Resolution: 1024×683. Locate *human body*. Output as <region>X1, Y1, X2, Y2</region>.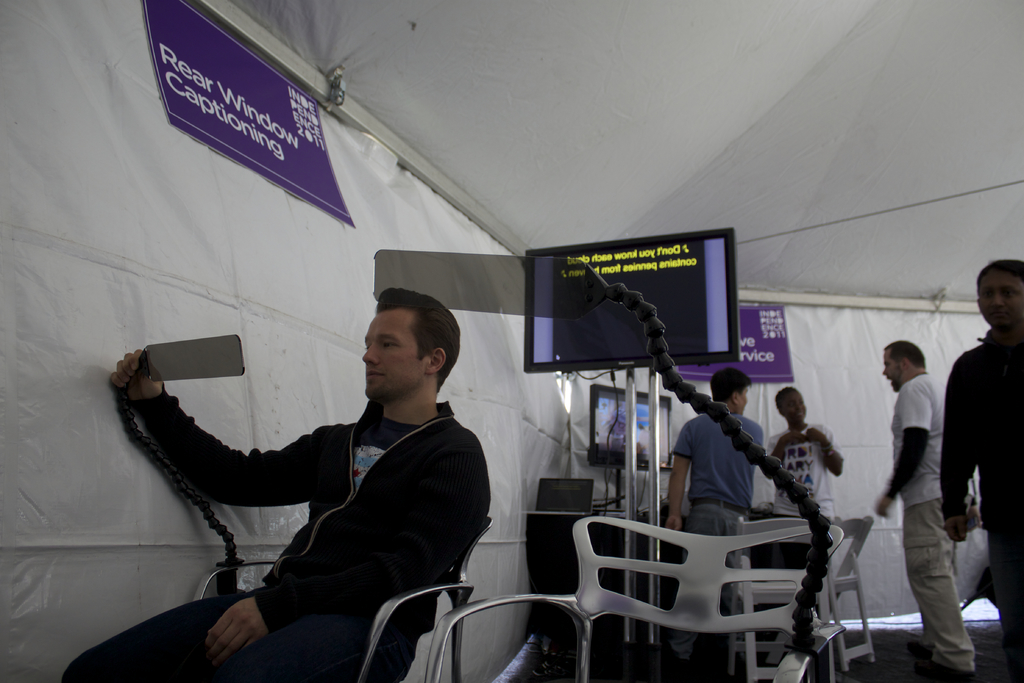
<region>861, 325, 958, 653</region>.
